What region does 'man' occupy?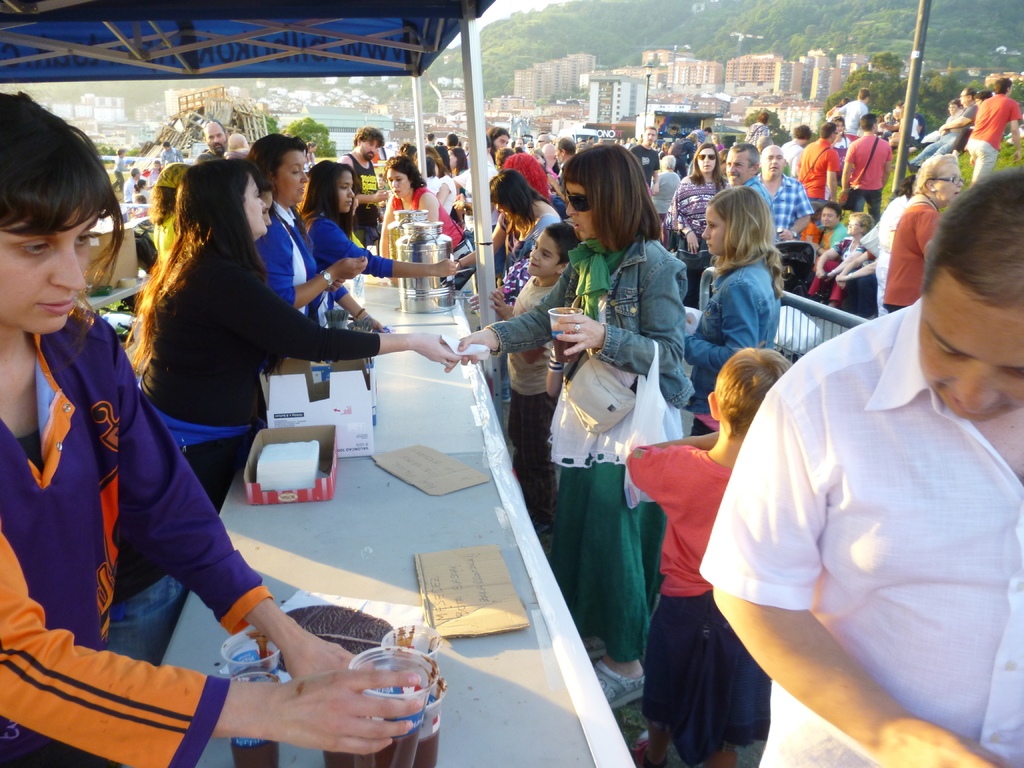
bbox=[630, 125, 661, 203].
